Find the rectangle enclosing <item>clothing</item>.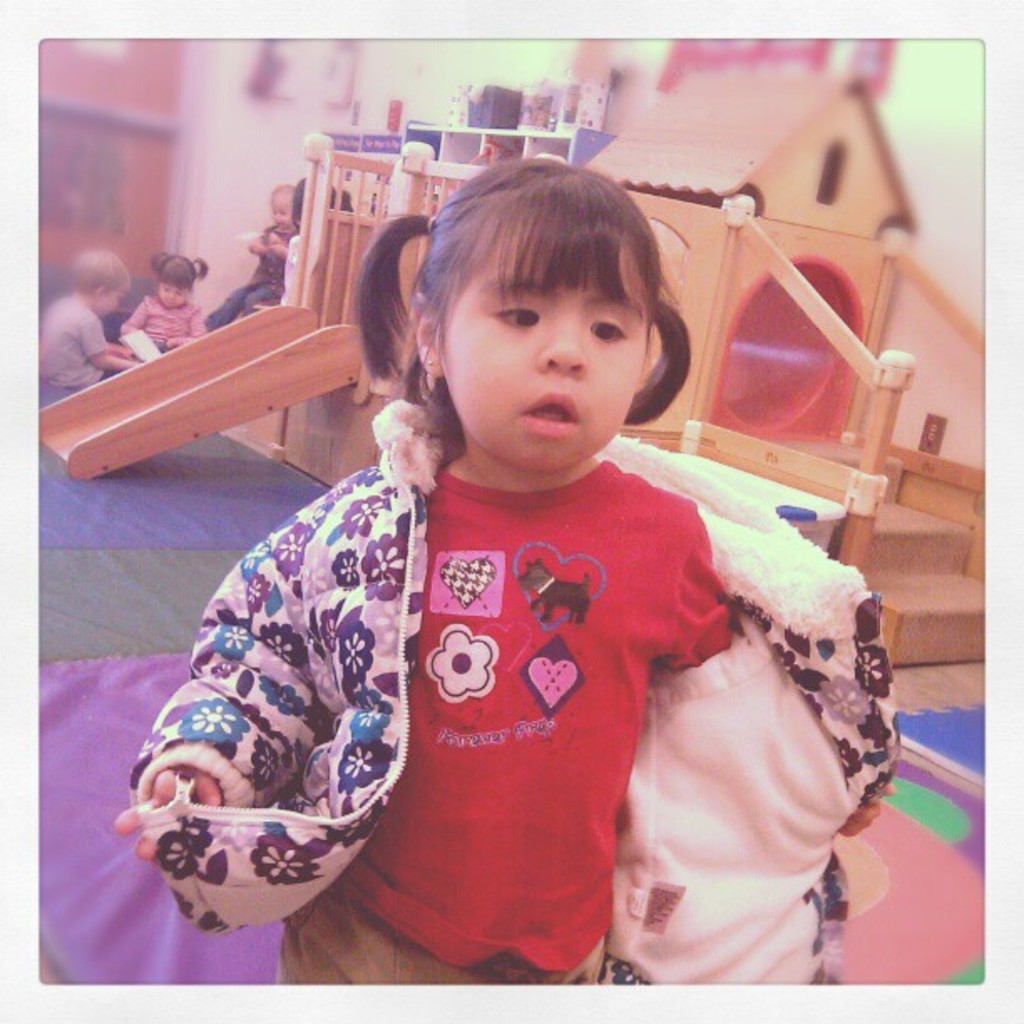
l=127, t=392, r=905, b=987.
